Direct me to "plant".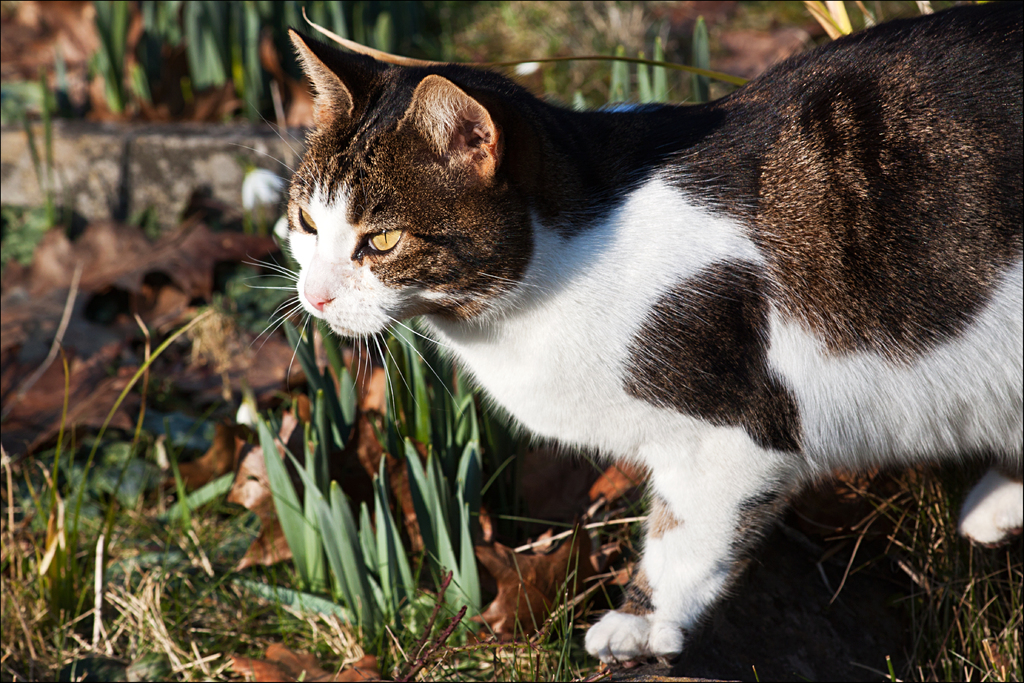
Direction: bbox=[556, 515, 610, 682].
